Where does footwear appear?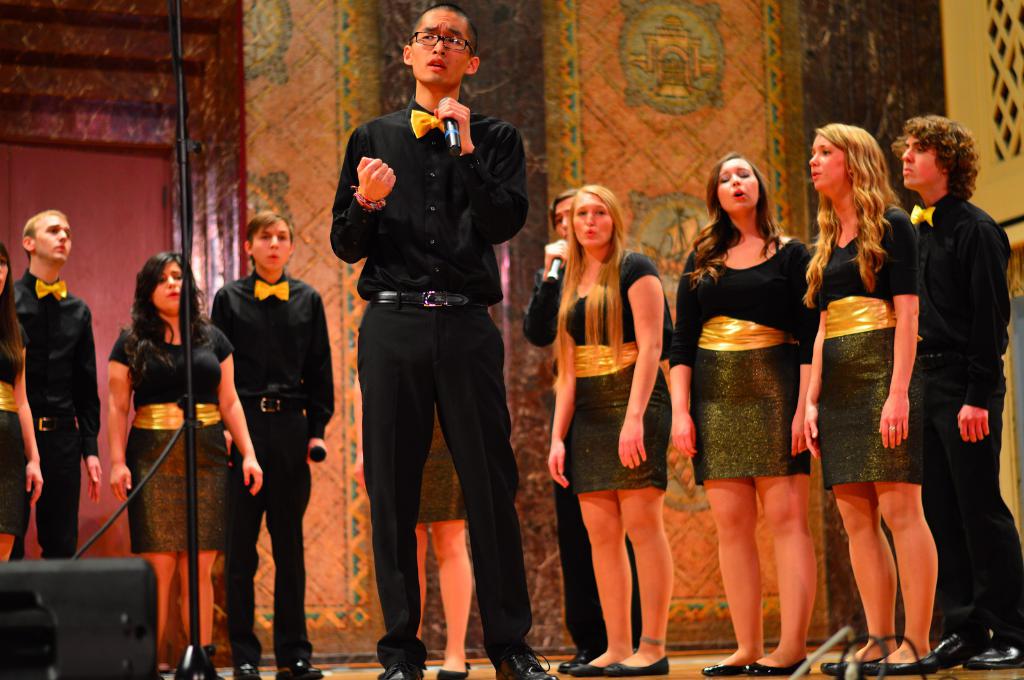
Appears at crop(858, 661, 939, 670).
